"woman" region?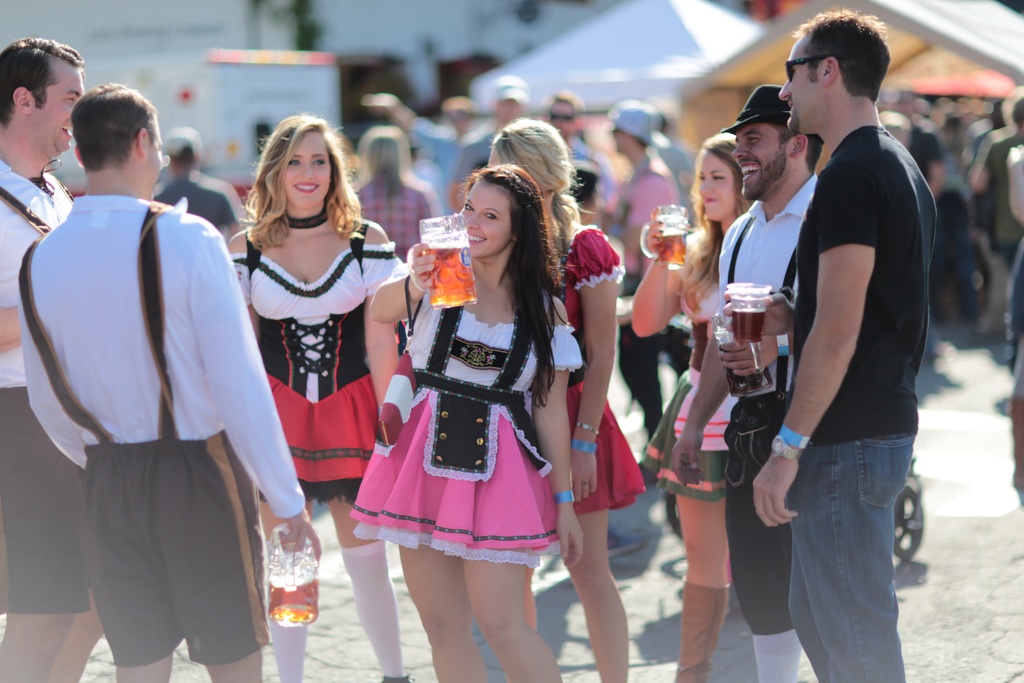
[x1=226, y1=116, x2=401, y2=681]
